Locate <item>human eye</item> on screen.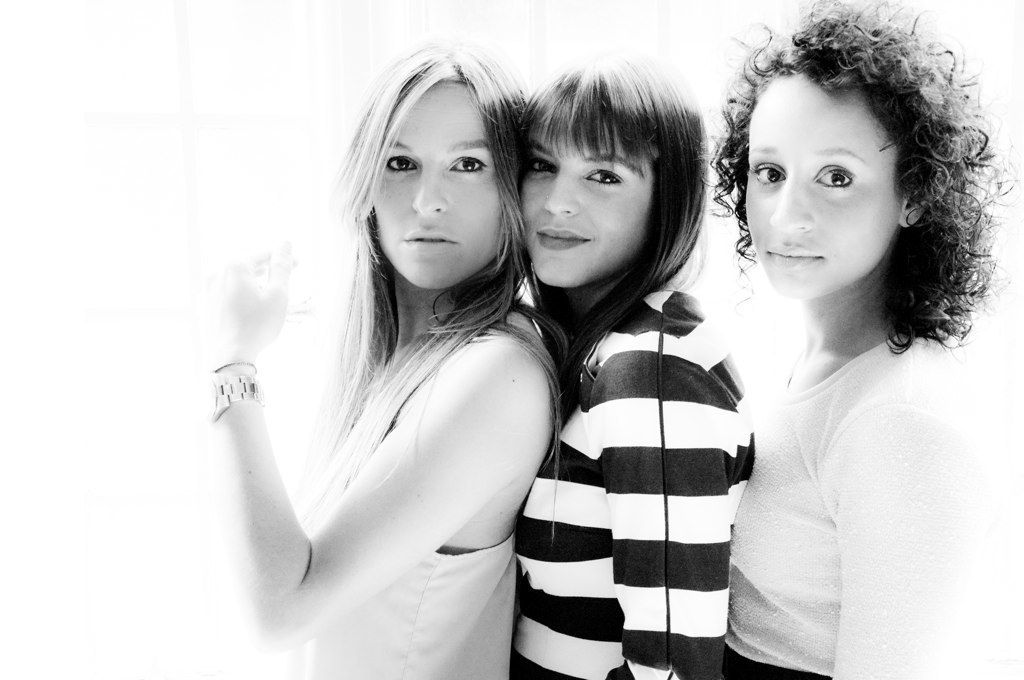
On screen at x1=810, y1=160, x2=860, y2=190.
